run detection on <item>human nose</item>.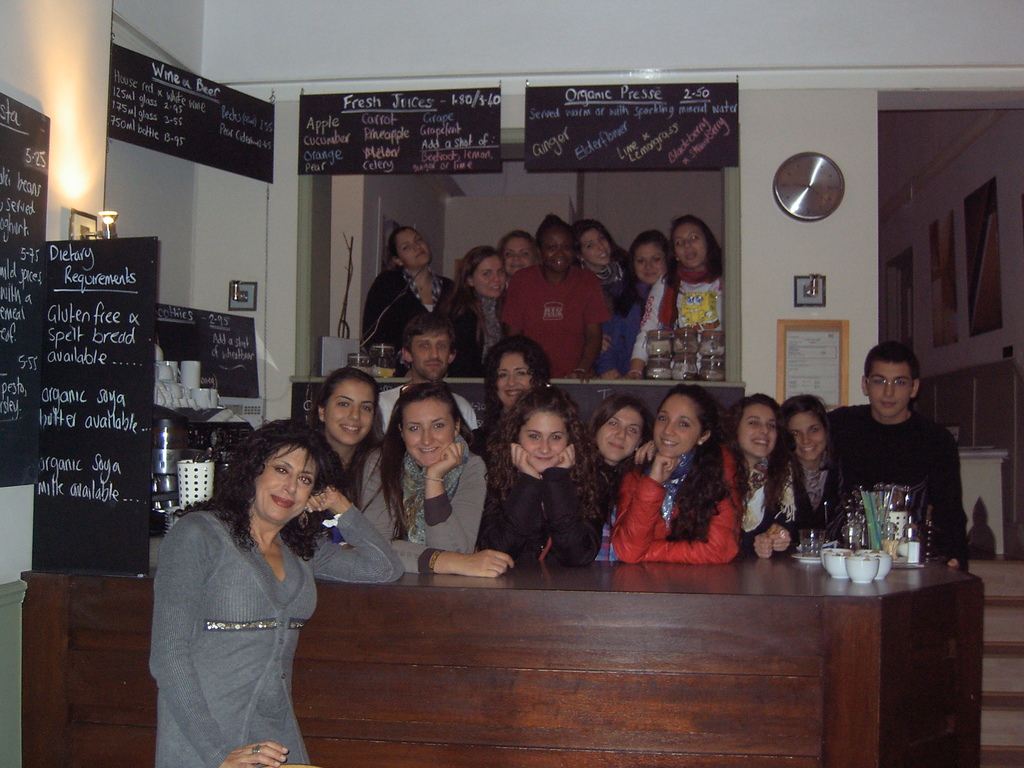
Result: left=684, top=237, right=689, bottom=250.
